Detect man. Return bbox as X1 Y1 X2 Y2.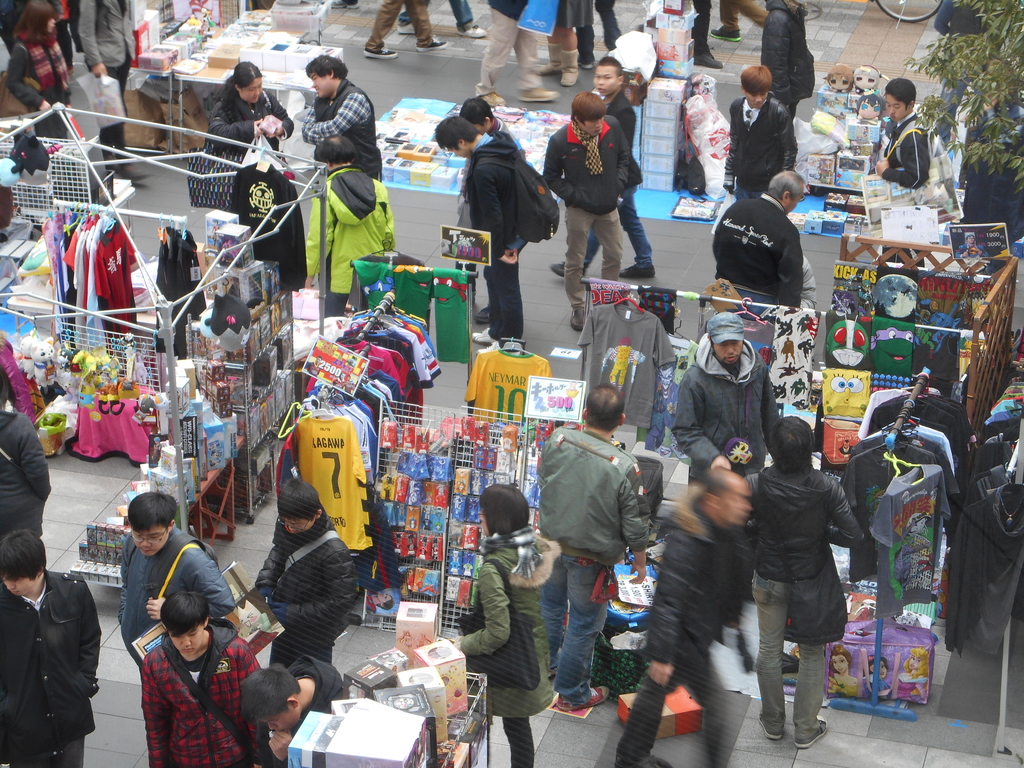
141 585 261 767.
